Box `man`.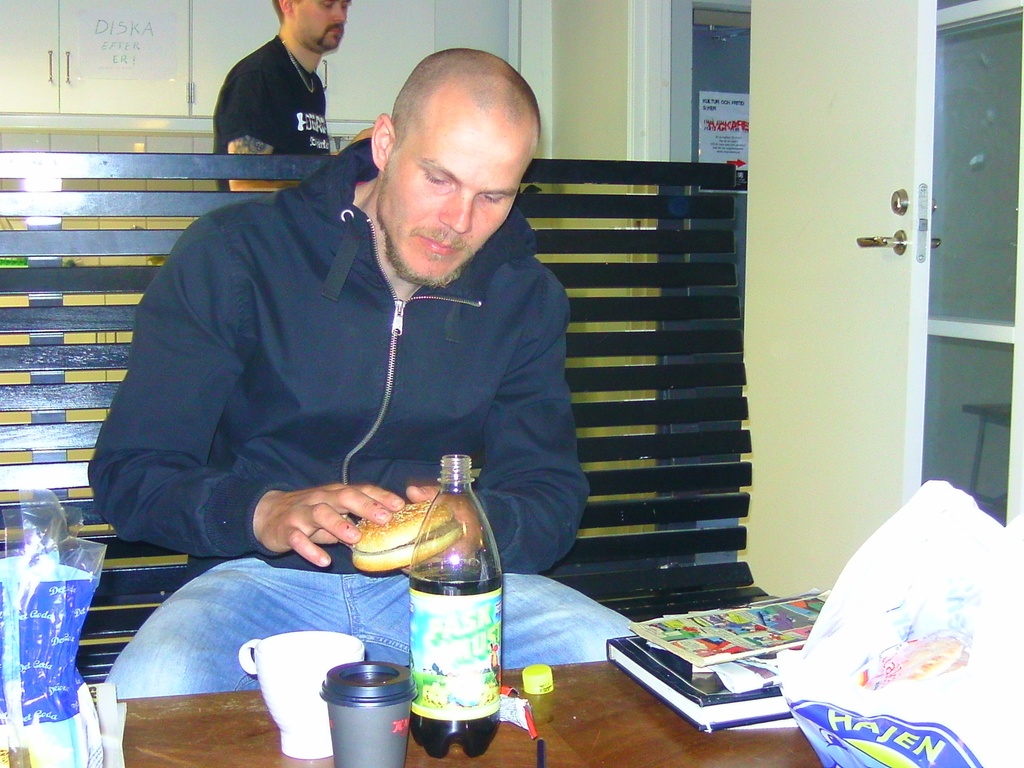
(99,45,644,705).
